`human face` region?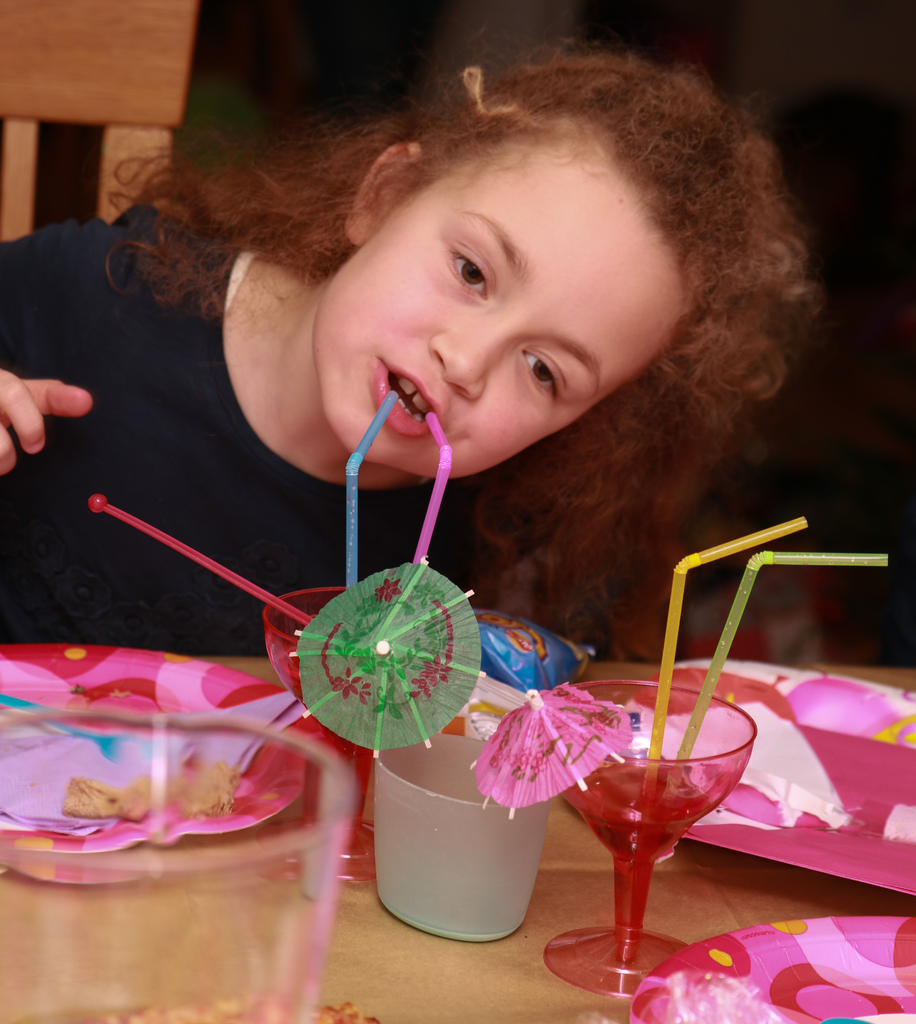
303/116/709/478
